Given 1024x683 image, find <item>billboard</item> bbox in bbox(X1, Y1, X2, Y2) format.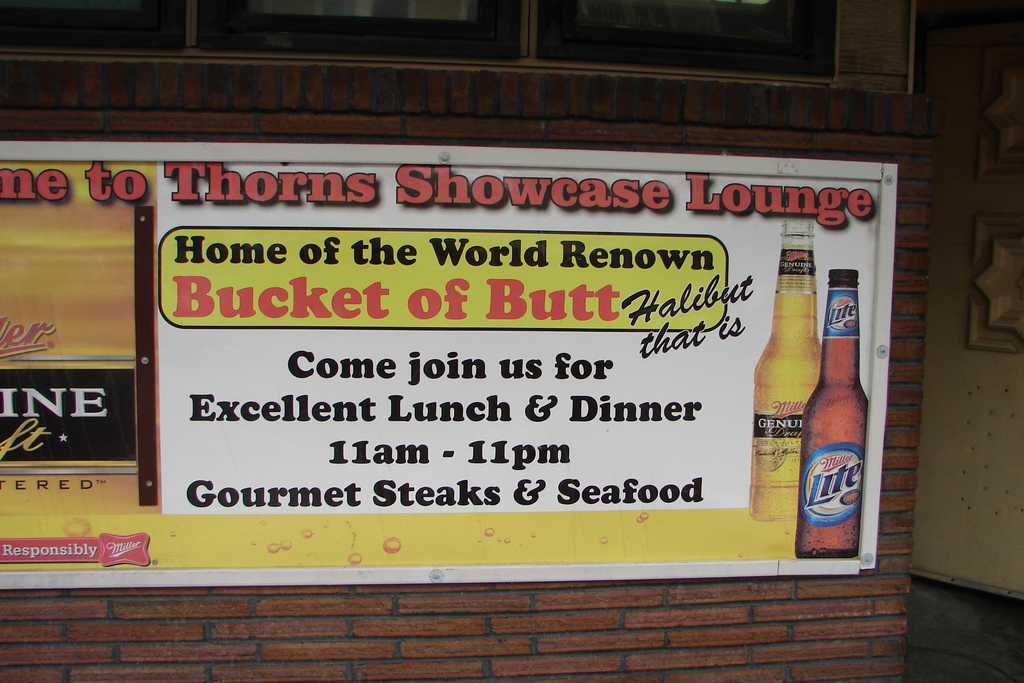
bbox(0, 135, 885, 586).
